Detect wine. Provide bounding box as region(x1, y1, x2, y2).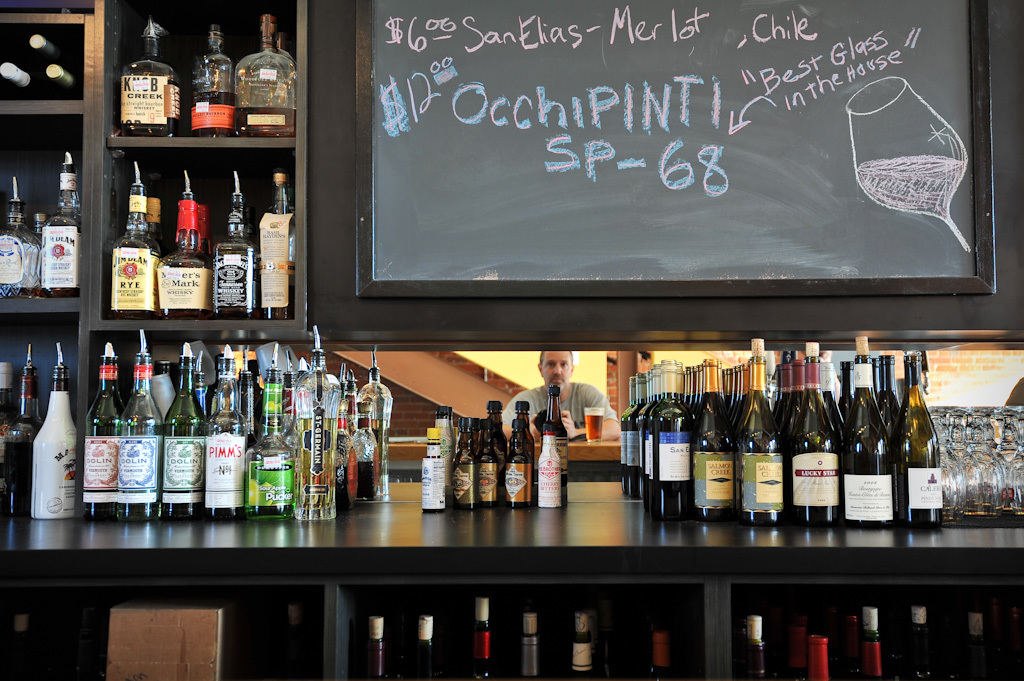
region(202, 342, 248, 517).
